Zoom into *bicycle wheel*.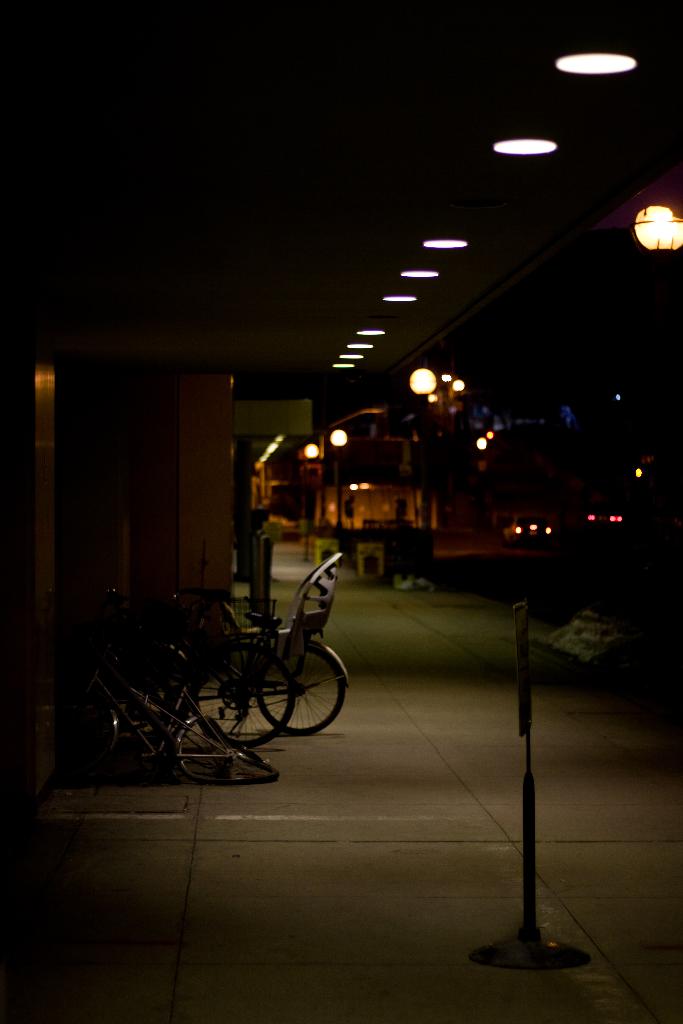
Zoom target: region(246, 627, 349, 737).
